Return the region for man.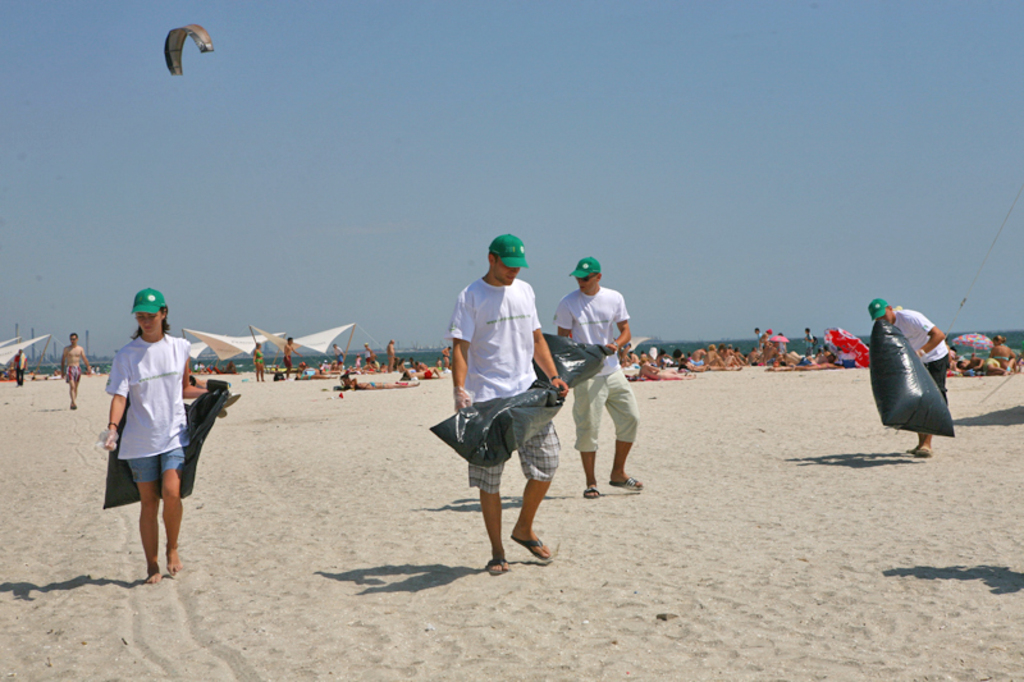
[547,255,655,509].
